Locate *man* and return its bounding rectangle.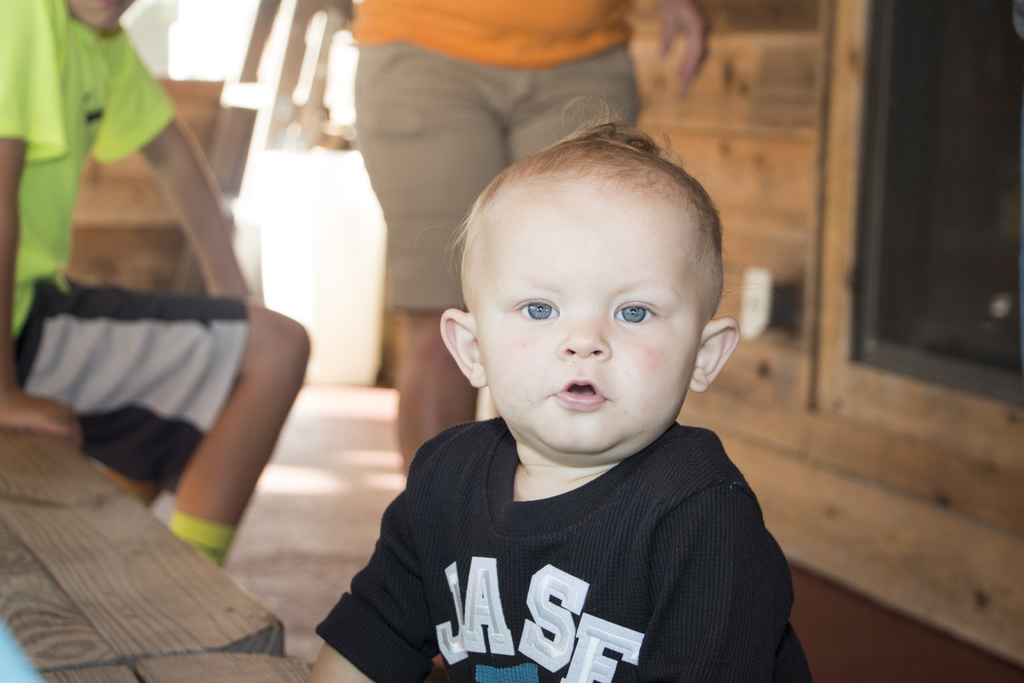
<box>0,0,307,564</box>.
